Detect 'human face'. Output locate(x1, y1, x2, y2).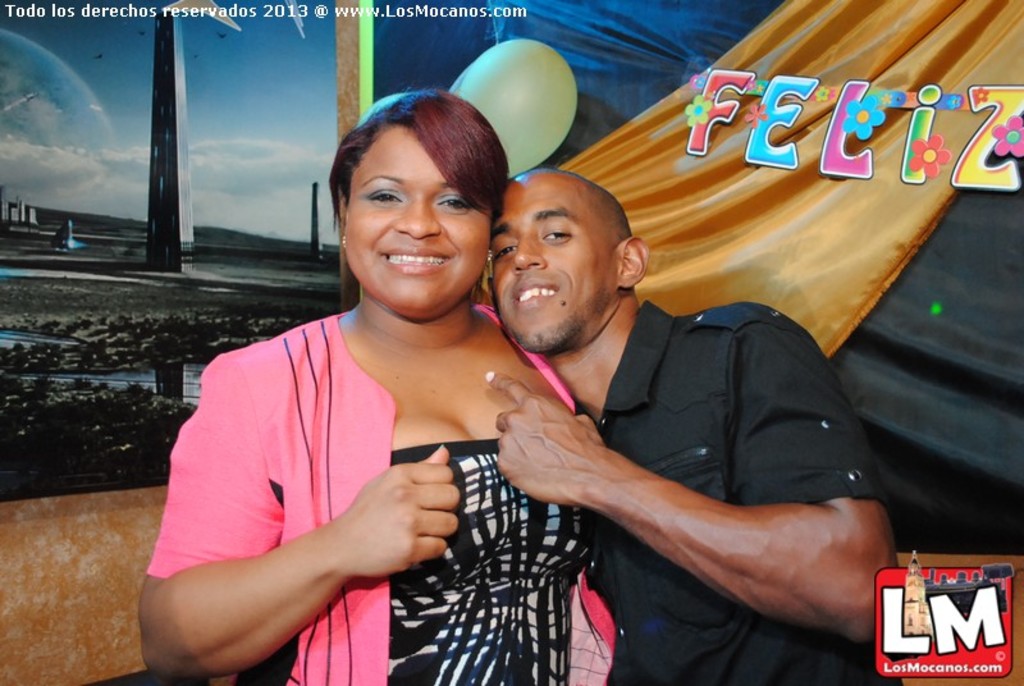
locate(492, 172, 614, 357).
